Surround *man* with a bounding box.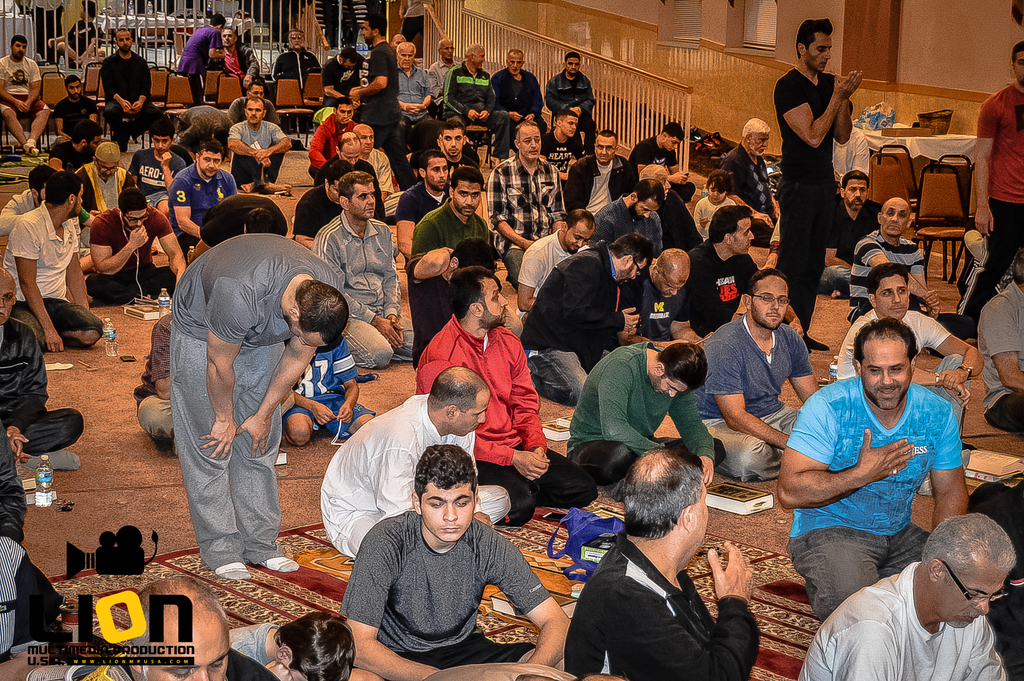
[x1=392, y1=43, x2=433, y2=144].
